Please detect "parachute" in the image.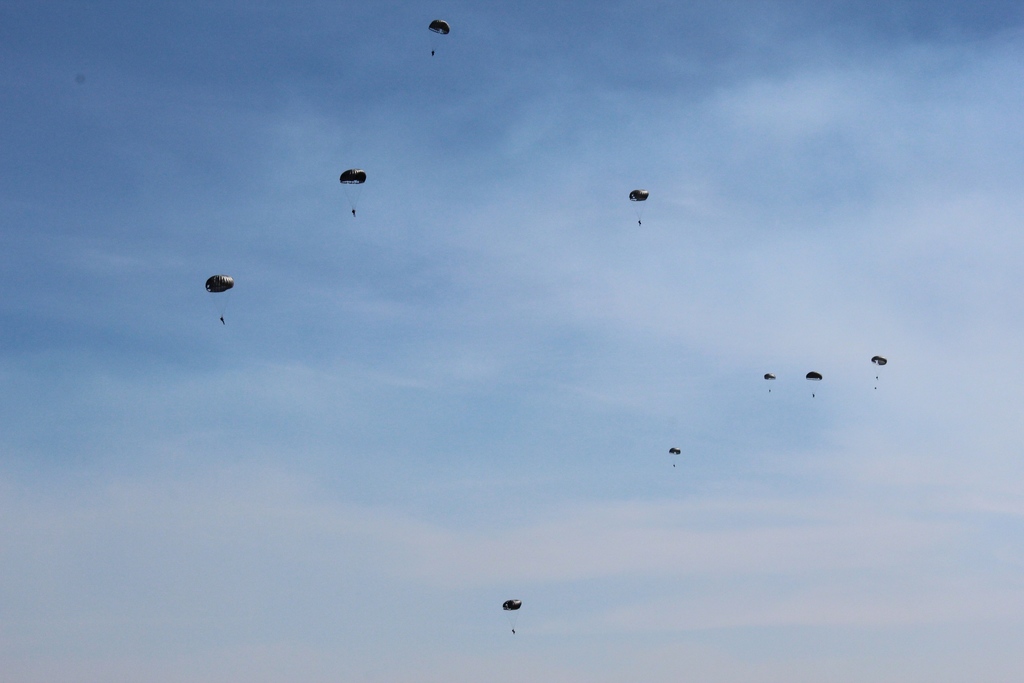
crop(336, 163, 366, 217).
